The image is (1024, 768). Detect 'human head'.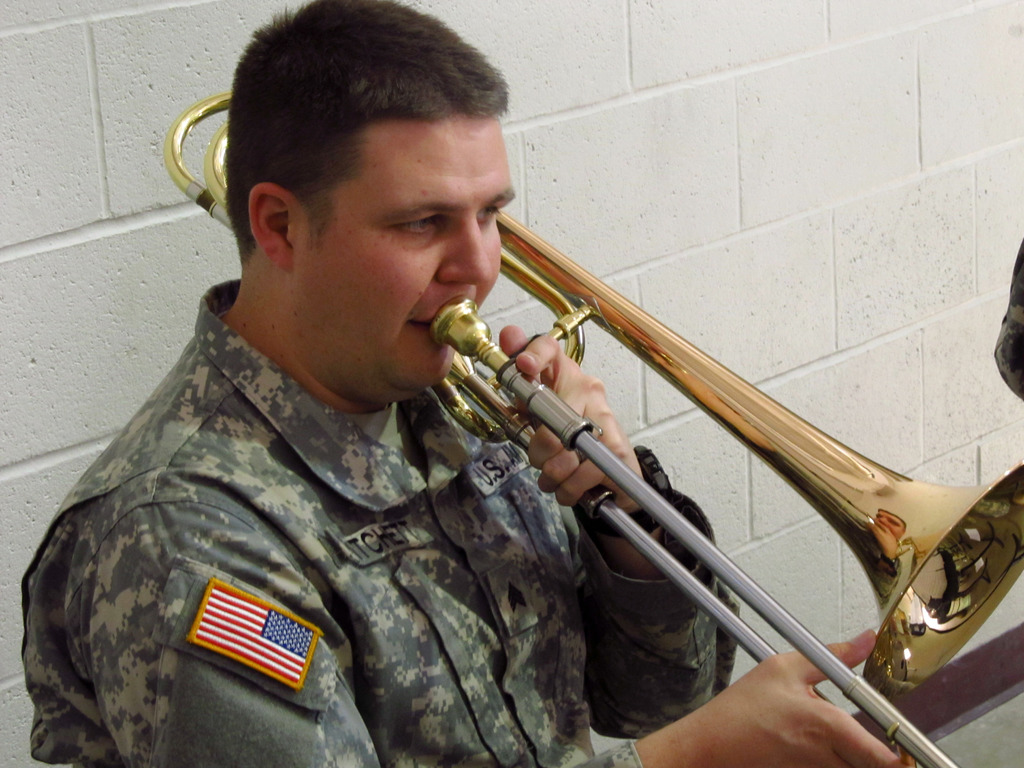
Detection: pyautogui.locateOnScreen(170, 0, 506, 408).
